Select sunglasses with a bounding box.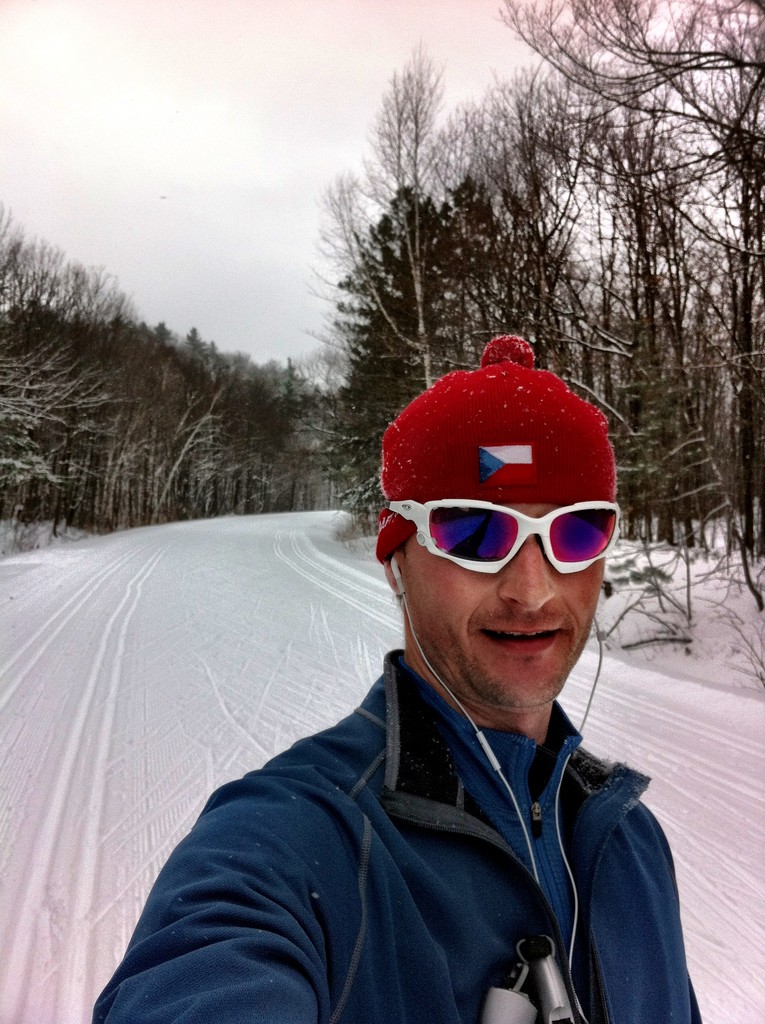
[x1=387, y1=498, x2=621, y2=579].
